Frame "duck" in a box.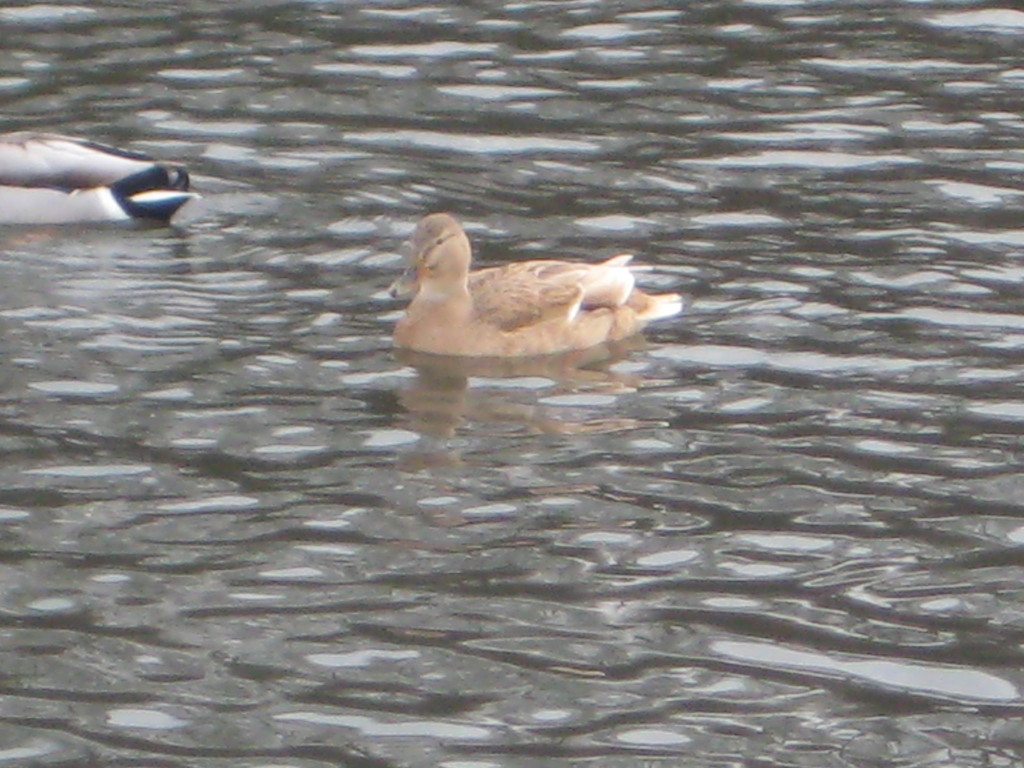
left=387, top=209, right=684, bottom=357.
